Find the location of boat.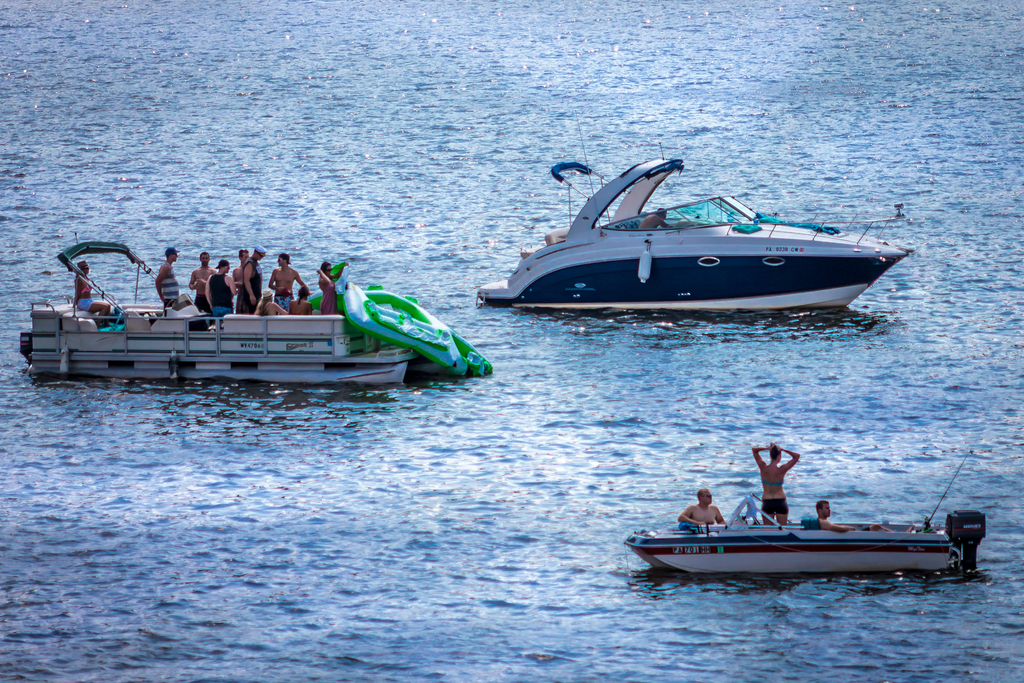
Location: l=475, t=162, r=940, b=321.
